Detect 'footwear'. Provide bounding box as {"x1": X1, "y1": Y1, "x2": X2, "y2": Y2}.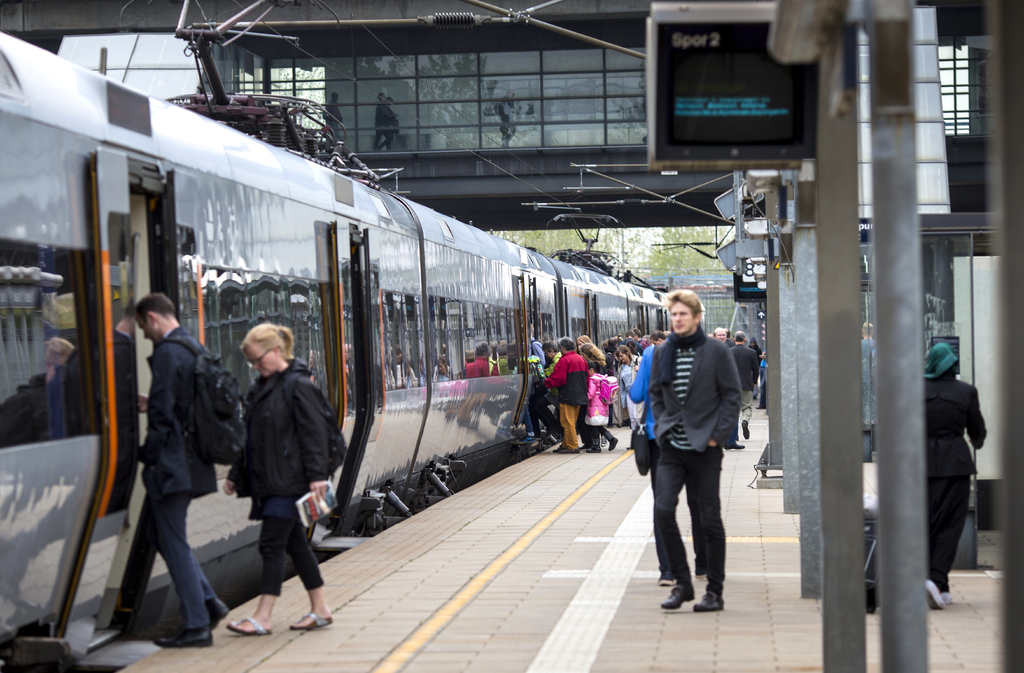
{"x1": 739, "y1": 418, "x2": 751, "y2": 439}.
